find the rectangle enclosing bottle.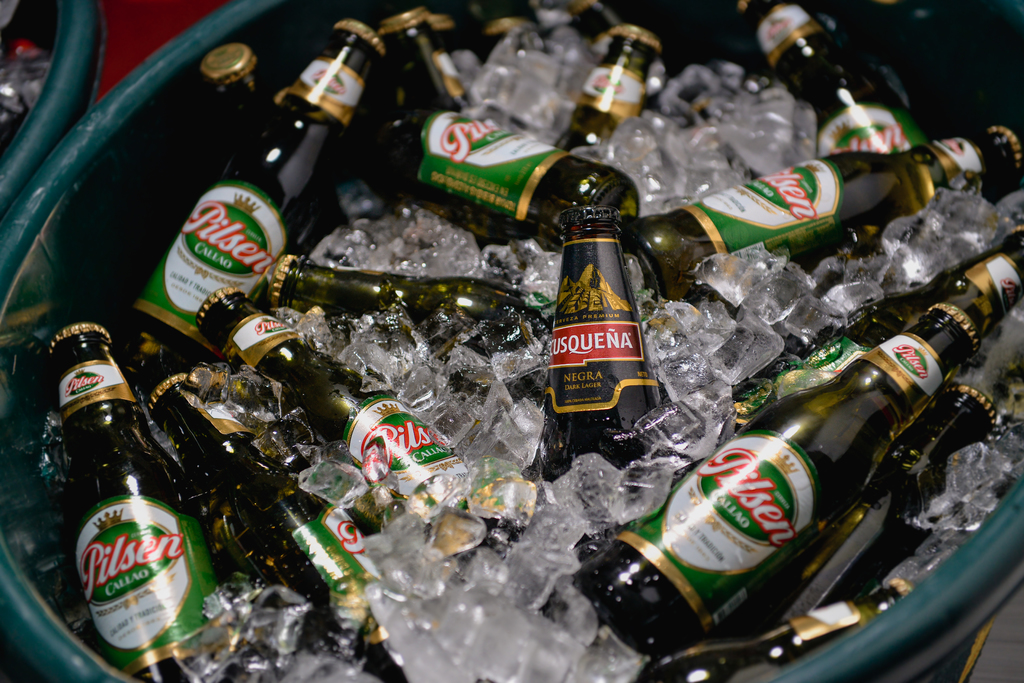
bbox=(558, 0, 616, 45).
